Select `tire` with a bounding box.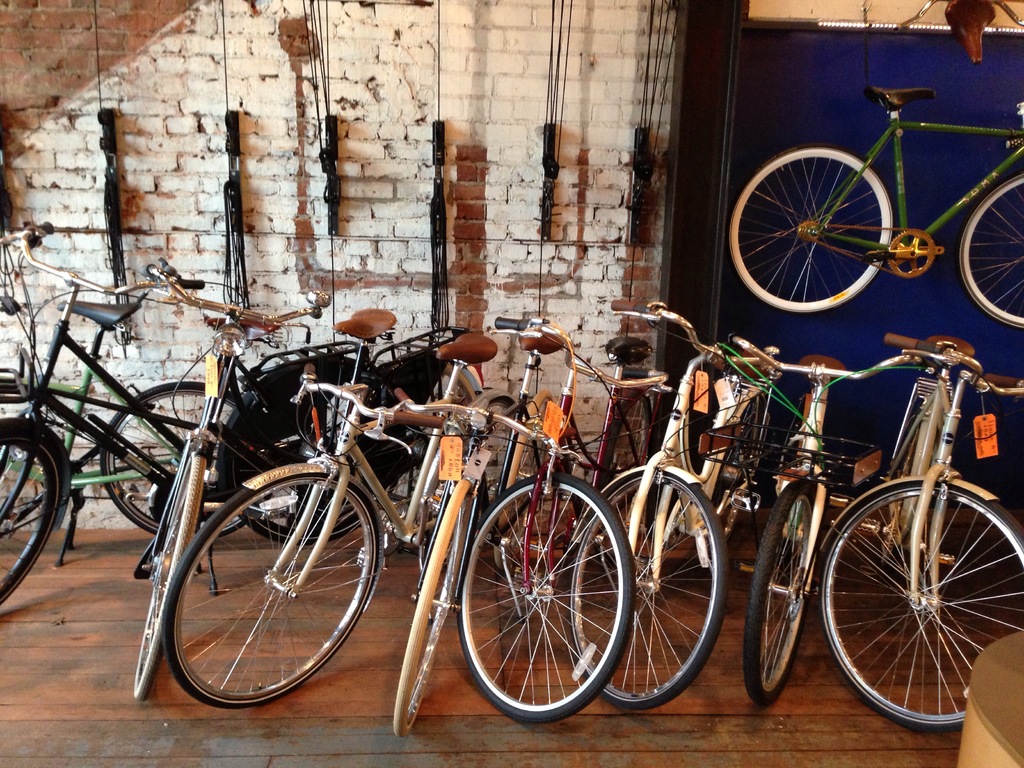
BBox(955, 170, 1023, 330).
